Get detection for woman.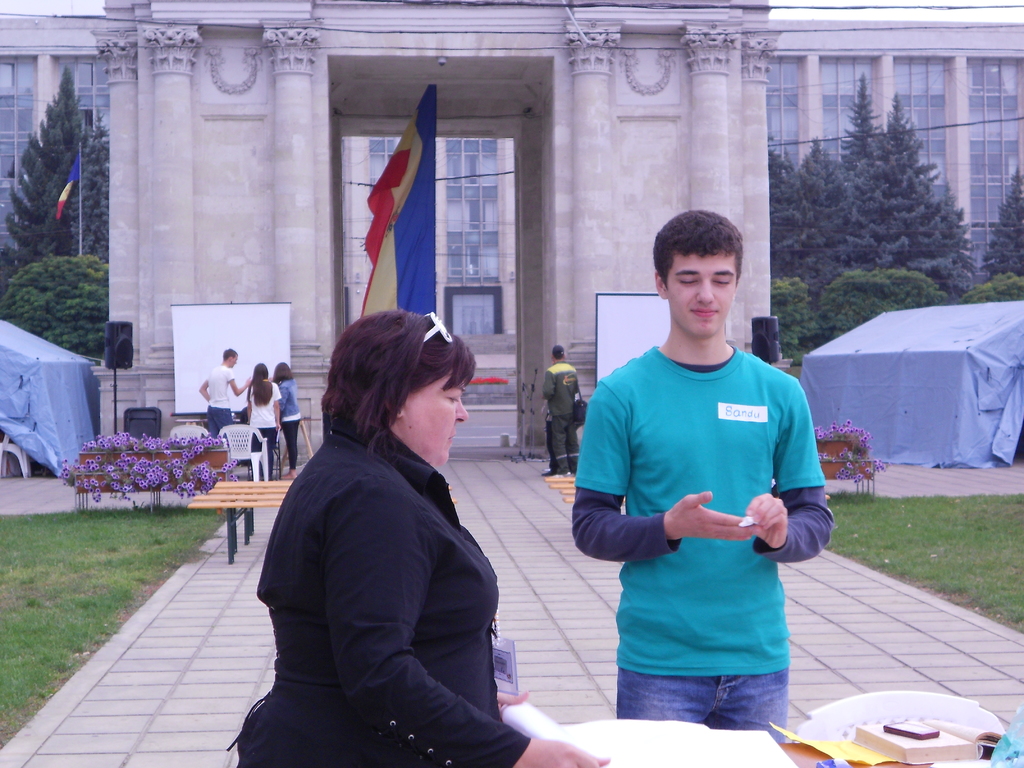
Detection: {"left": 273, "top": 360, "right": 303, "bottom": 479}.
